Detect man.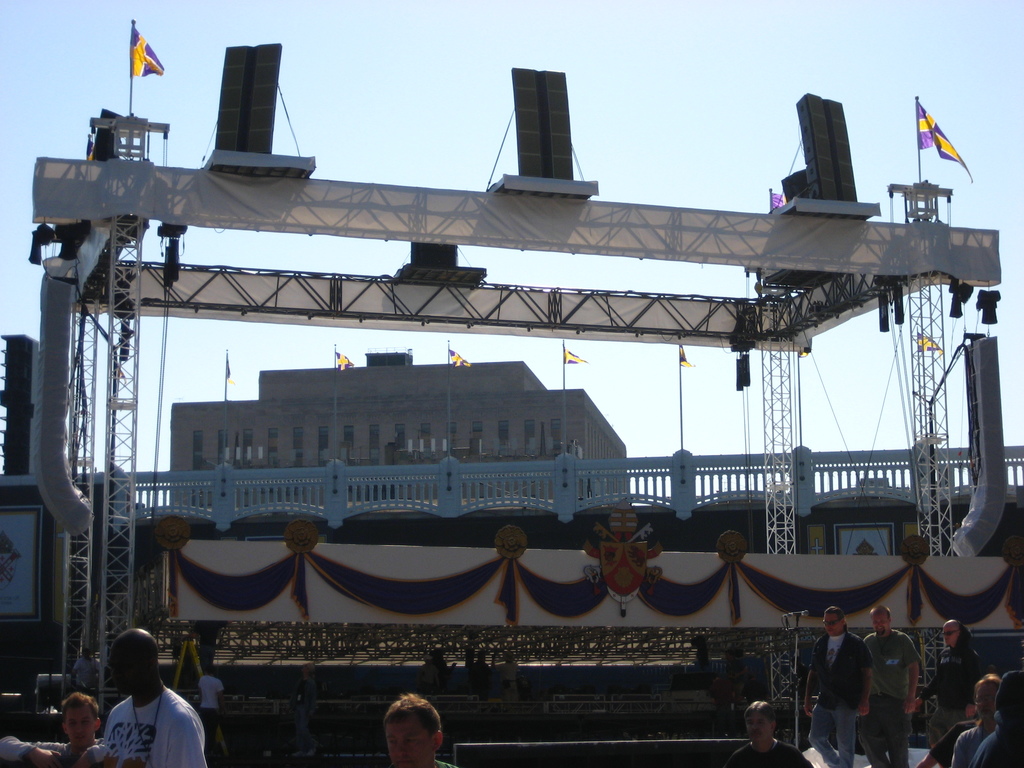
Detected at rect(0, 679, 106, 764).
